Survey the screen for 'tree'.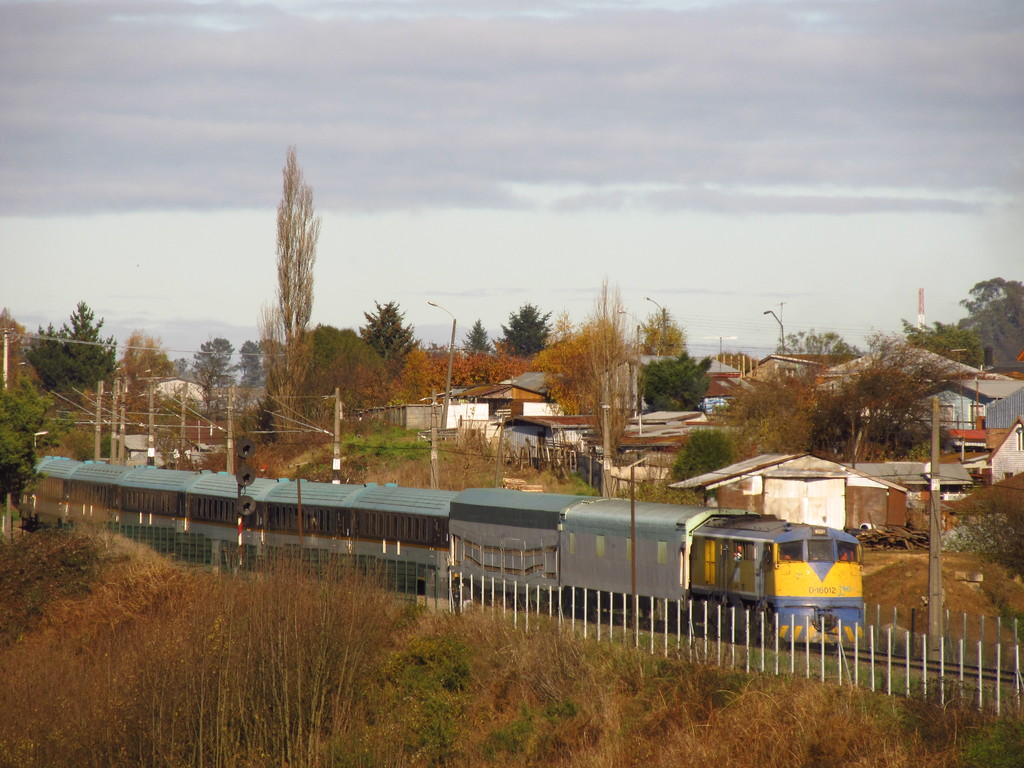
Survey found: Rect(553, 271, 637, 503).
